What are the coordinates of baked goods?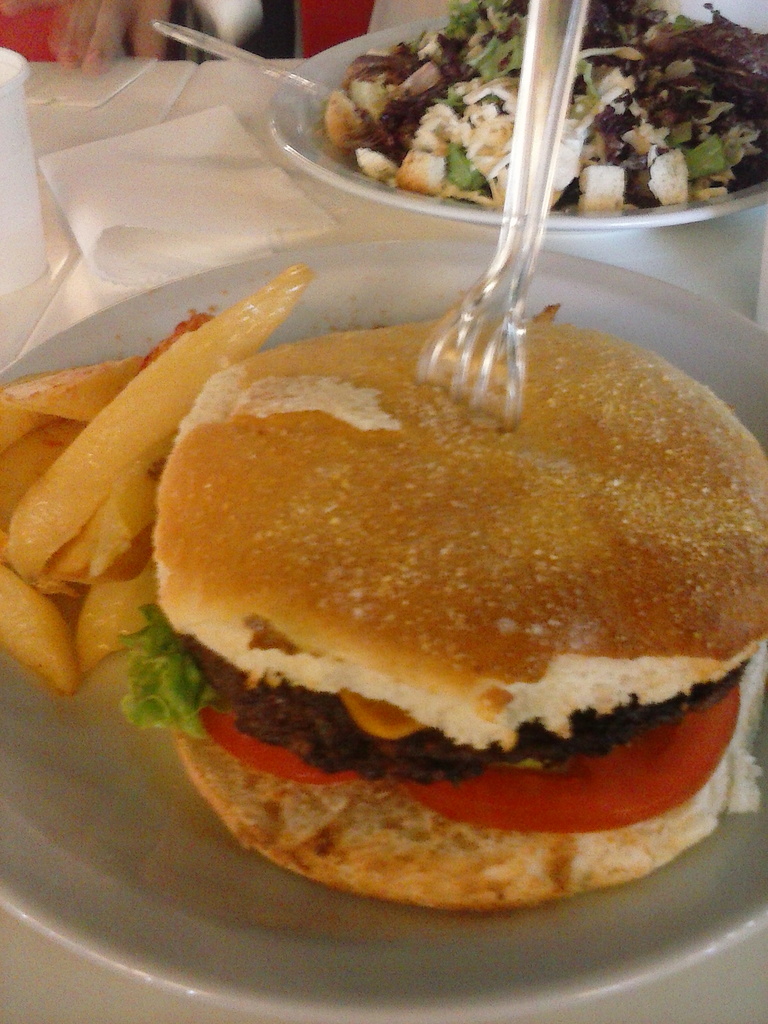
select_region(117, 301, 767, 911).
